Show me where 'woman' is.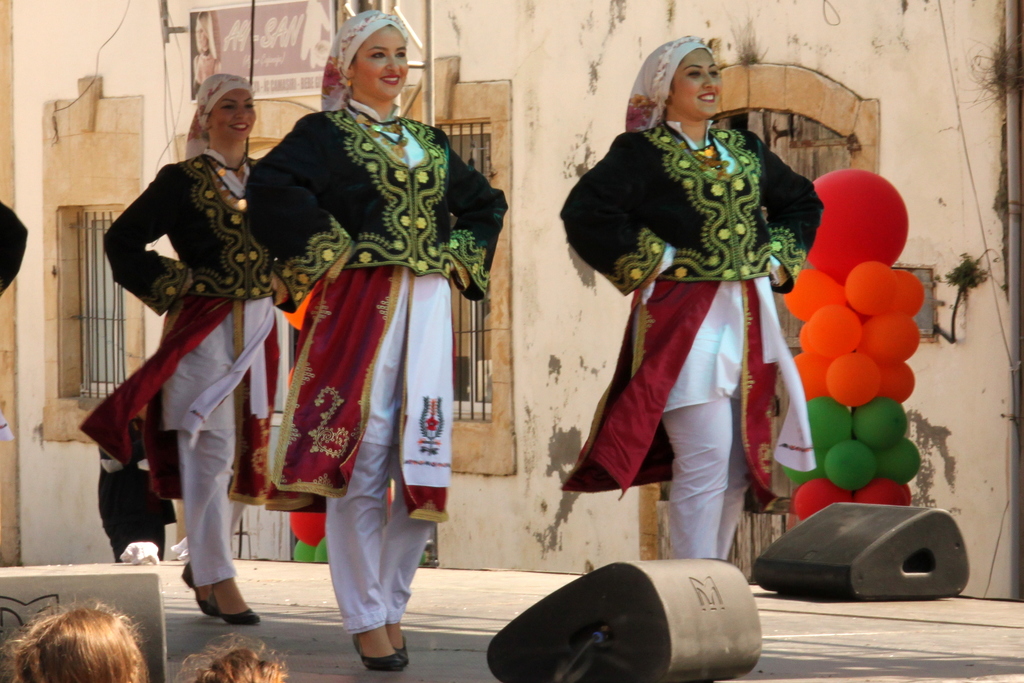
'woman' is at (x1=79, y1=68, x2=297, y2=627).
